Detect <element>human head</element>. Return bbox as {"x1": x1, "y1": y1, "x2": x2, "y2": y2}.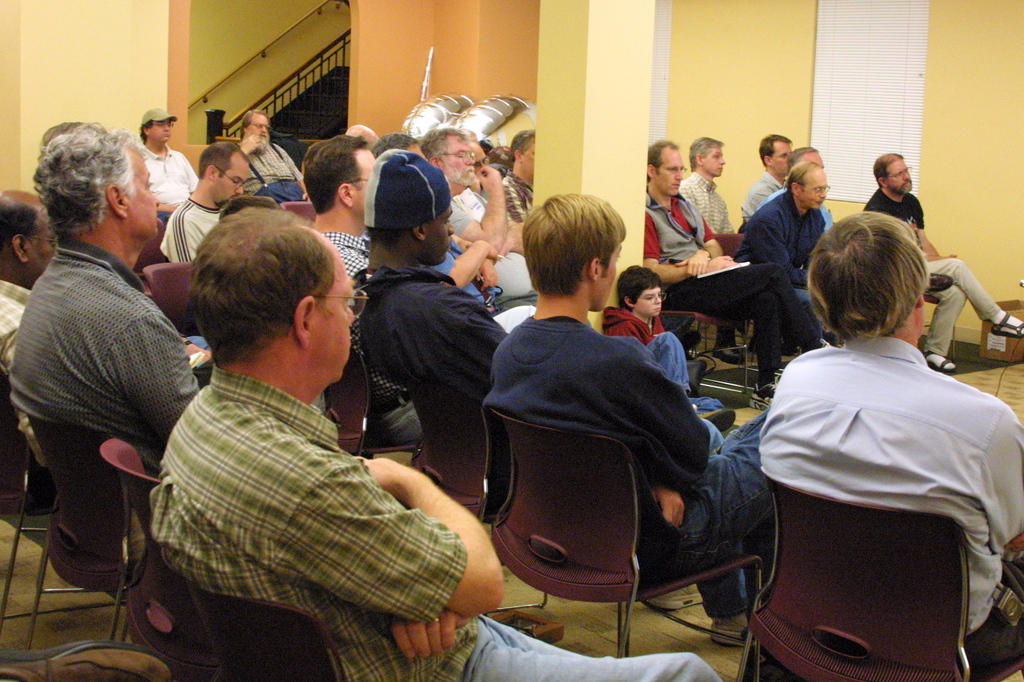
{"x1": 513, "y1": 129, "x2": 533, "y2": 186}.
